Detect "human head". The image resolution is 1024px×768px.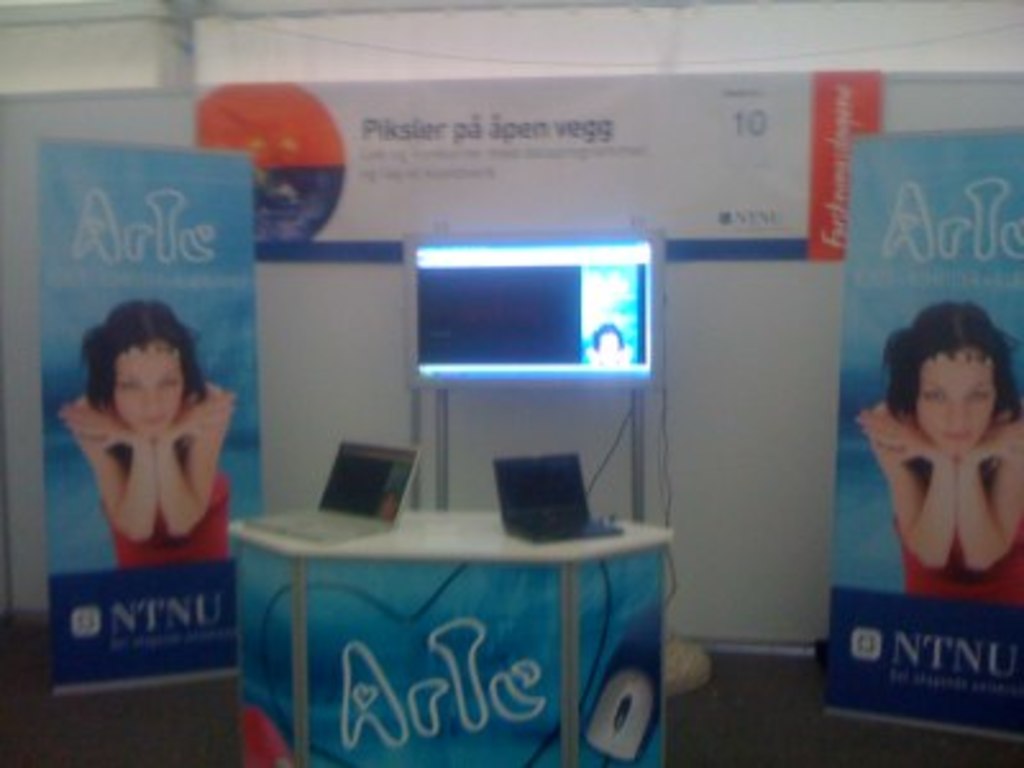
(left=916, top=305, right=998, bottom=456).
